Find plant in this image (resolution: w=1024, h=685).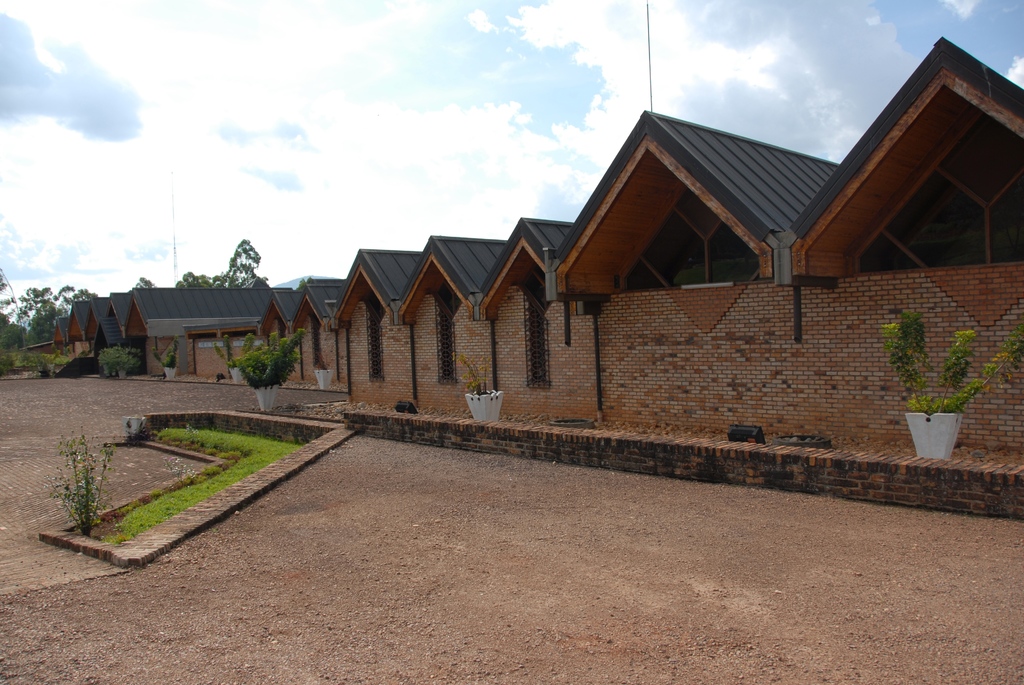
(left=38, top=429, right=107, bottom=545).
